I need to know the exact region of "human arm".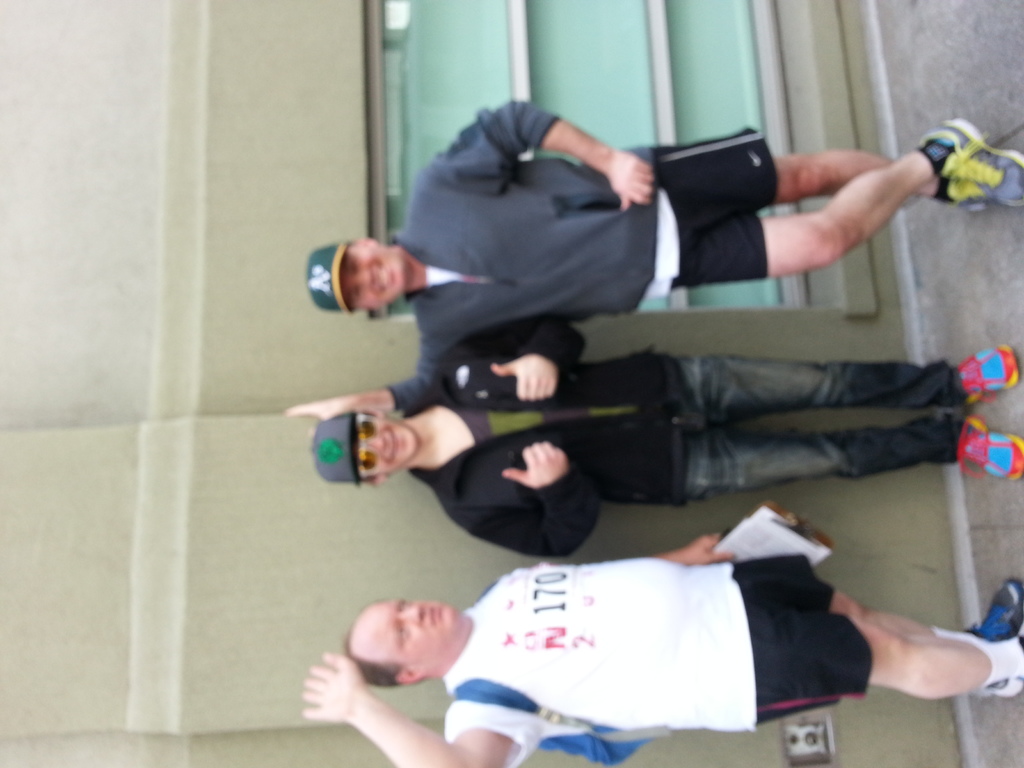
Region: BBox(655, 532, 732, 566).
